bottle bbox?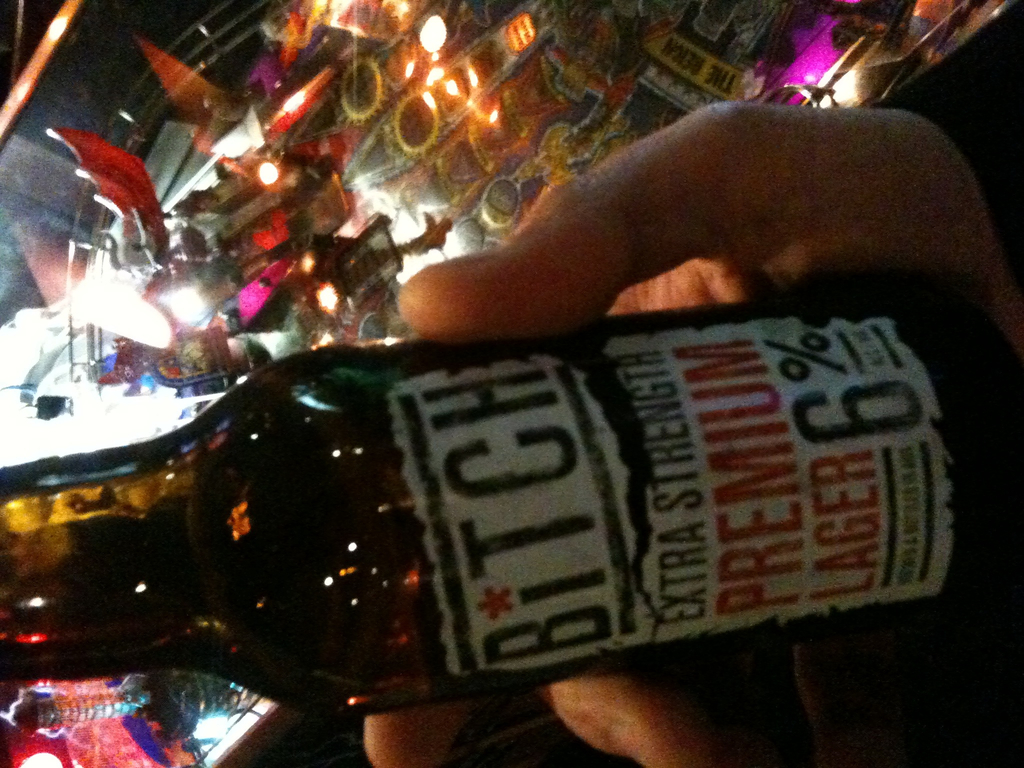
<region>36, 211, 982, 708</region>
